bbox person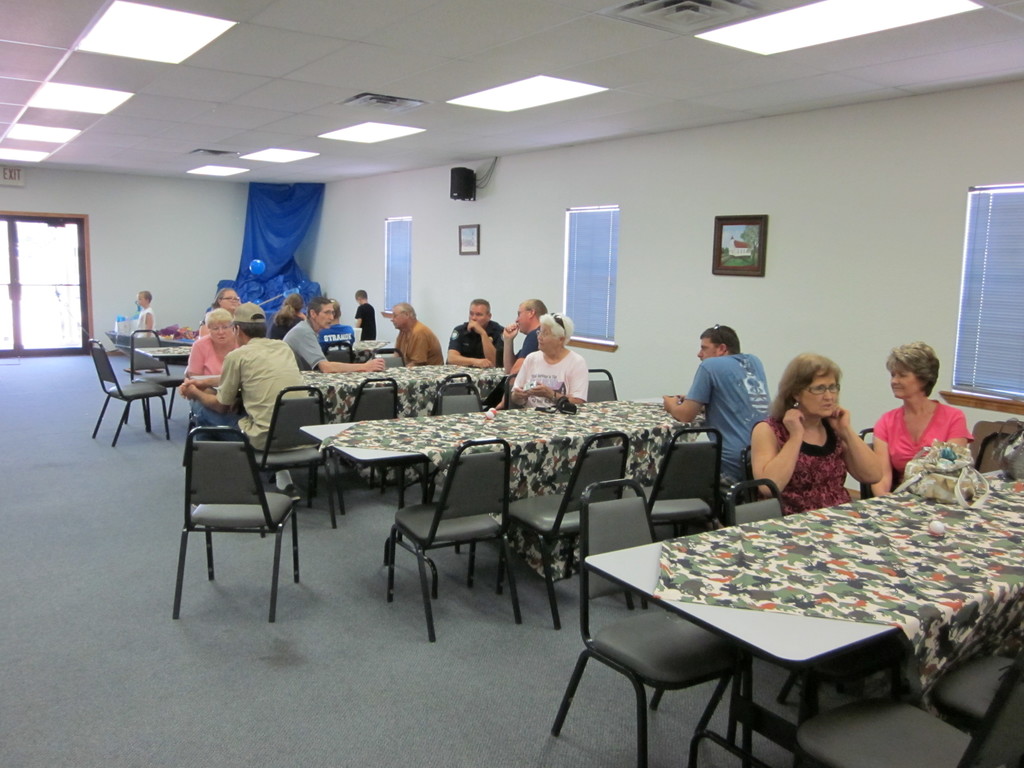
[508, 314, 590, 408]
